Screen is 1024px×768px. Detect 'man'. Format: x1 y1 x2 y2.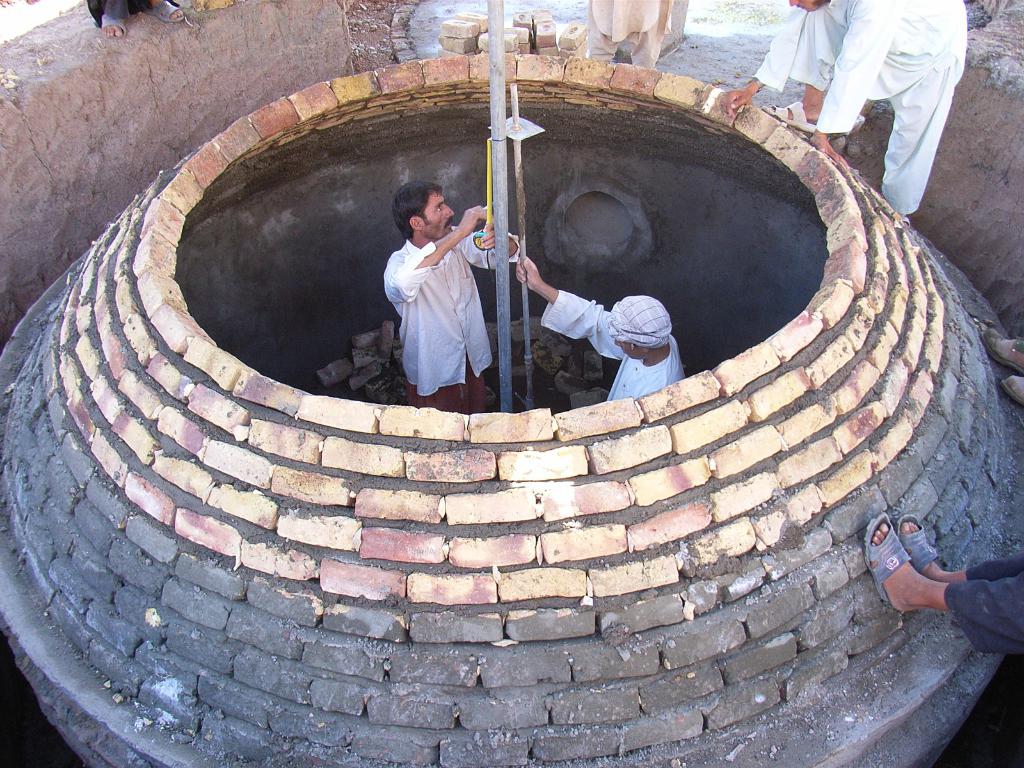
509 261 692 412.
